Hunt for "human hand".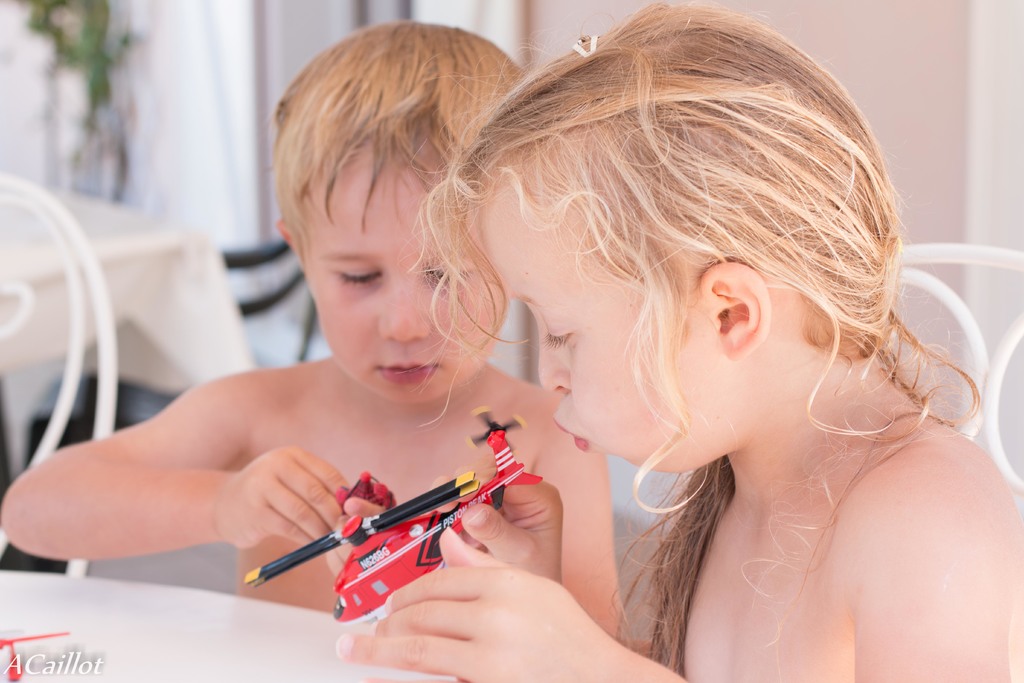
Hunted down at {"x1": 216, "y1": 443, "x2": 352, "y2": 552}.
